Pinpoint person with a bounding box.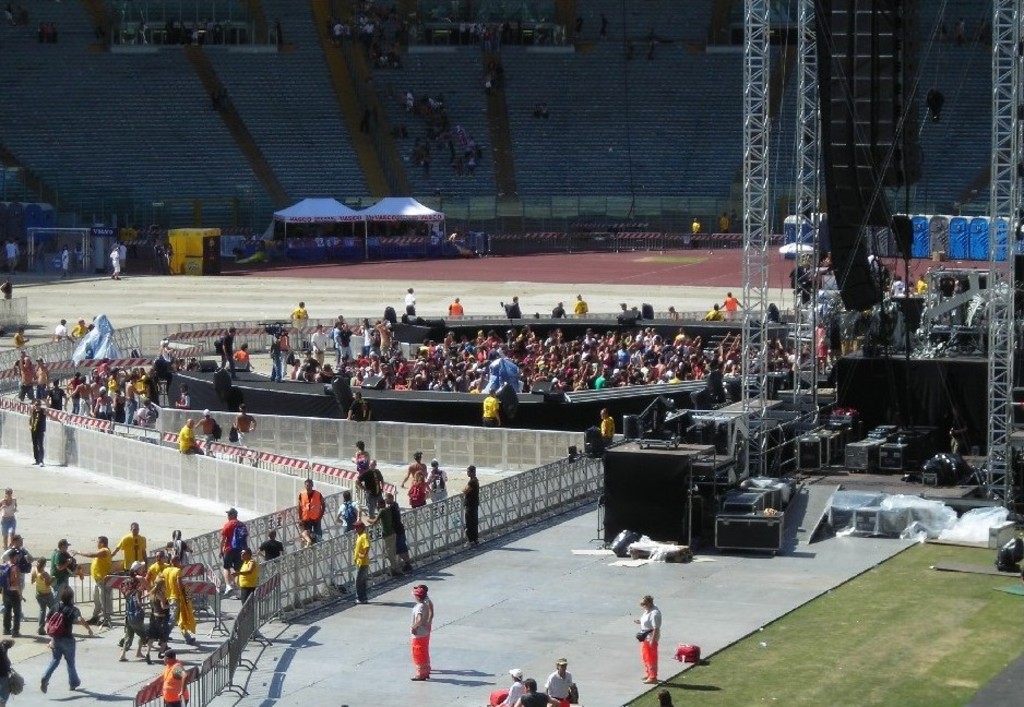
[461,463,478,546].
